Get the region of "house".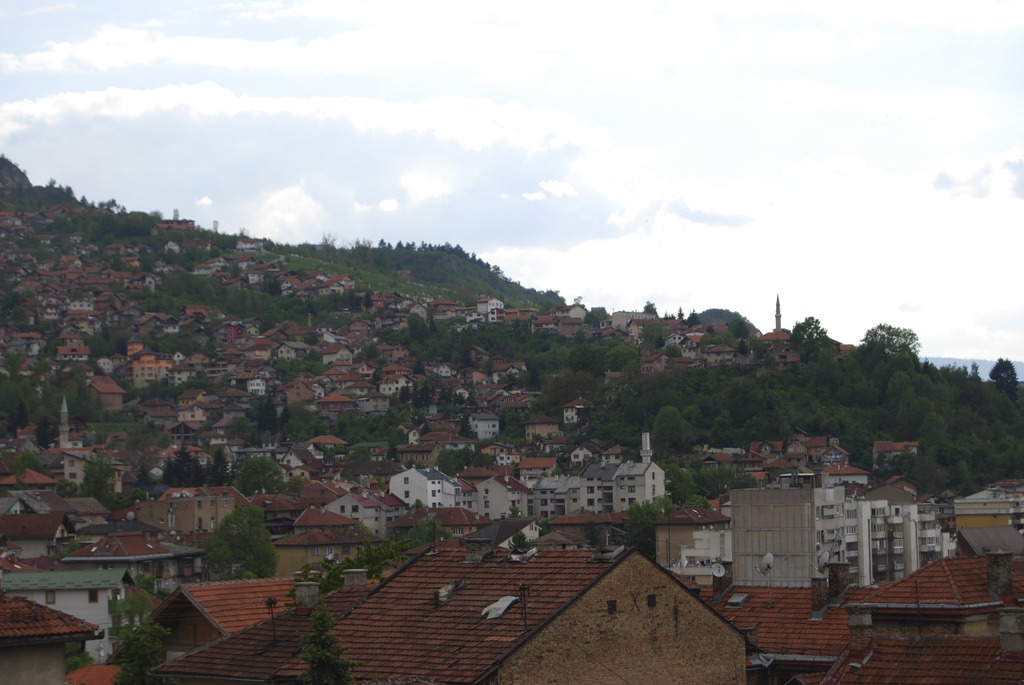
332/488/394/531.
